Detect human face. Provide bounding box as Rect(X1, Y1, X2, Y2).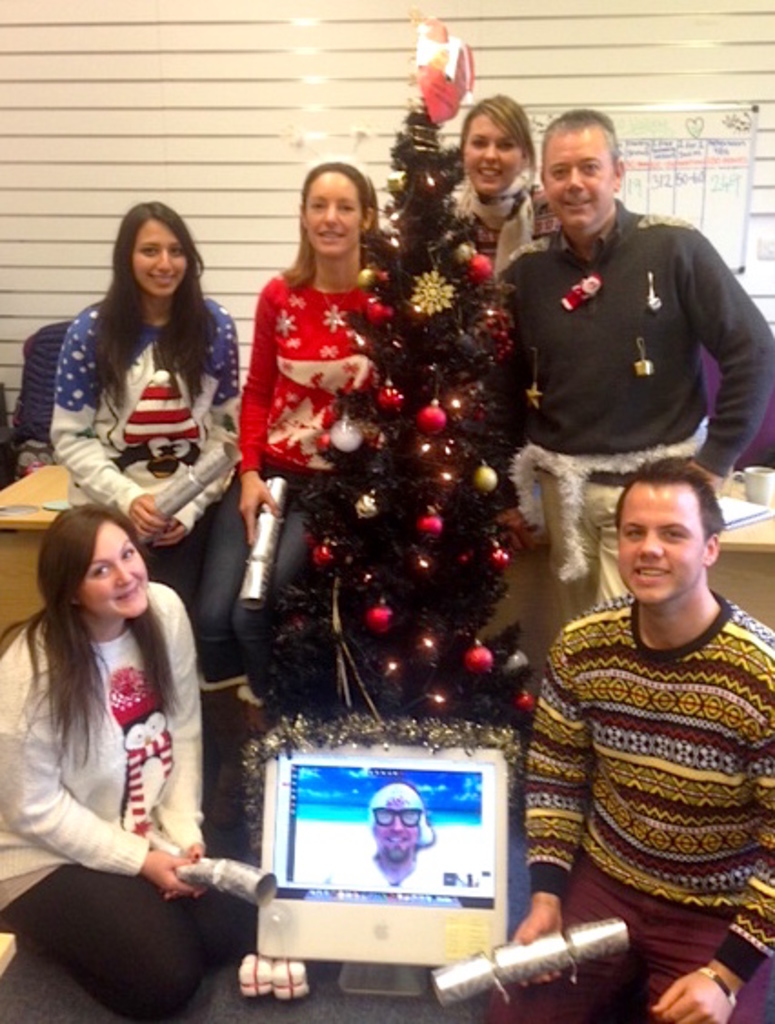
Rect(377, 802, 420, 860).
